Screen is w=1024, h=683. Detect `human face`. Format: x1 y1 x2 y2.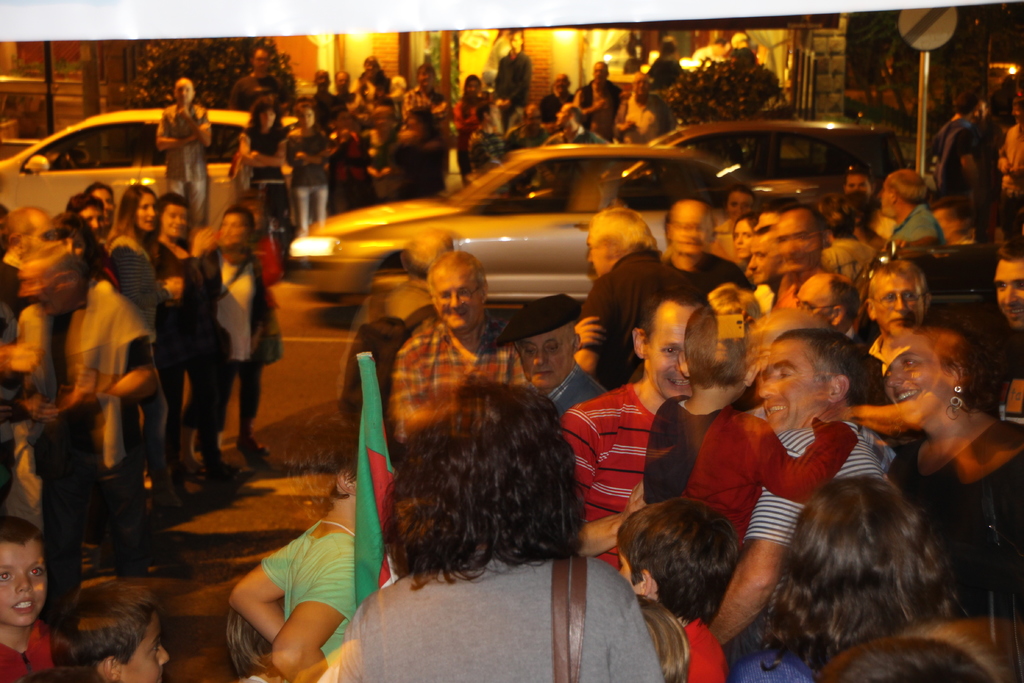
56 231 83 258.
